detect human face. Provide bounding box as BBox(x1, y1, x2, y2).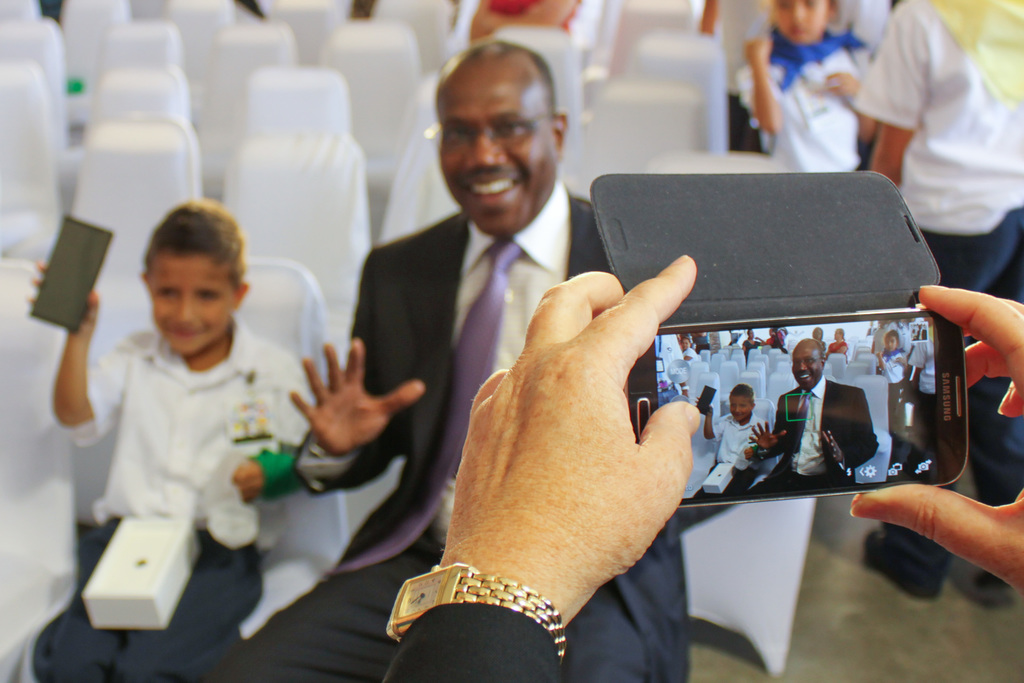
BBox(770, 0, 824, 45).
